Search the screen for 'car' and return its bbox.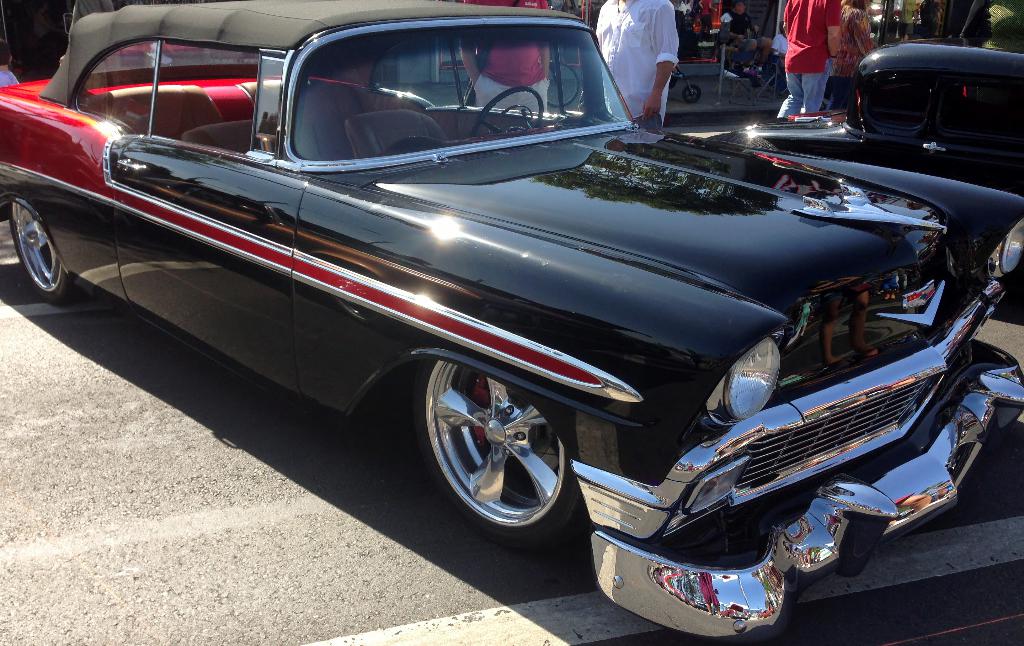
Found: detection(13, 20, 964, 588).
